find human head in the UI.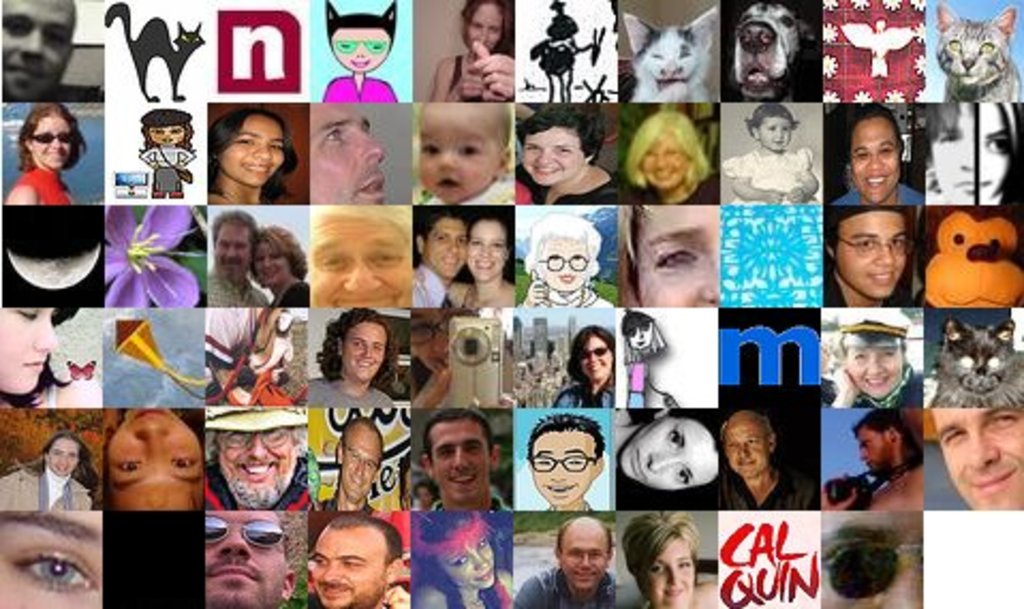
UI element at <bbox>932, 406, 1022, 504</bbox>.
